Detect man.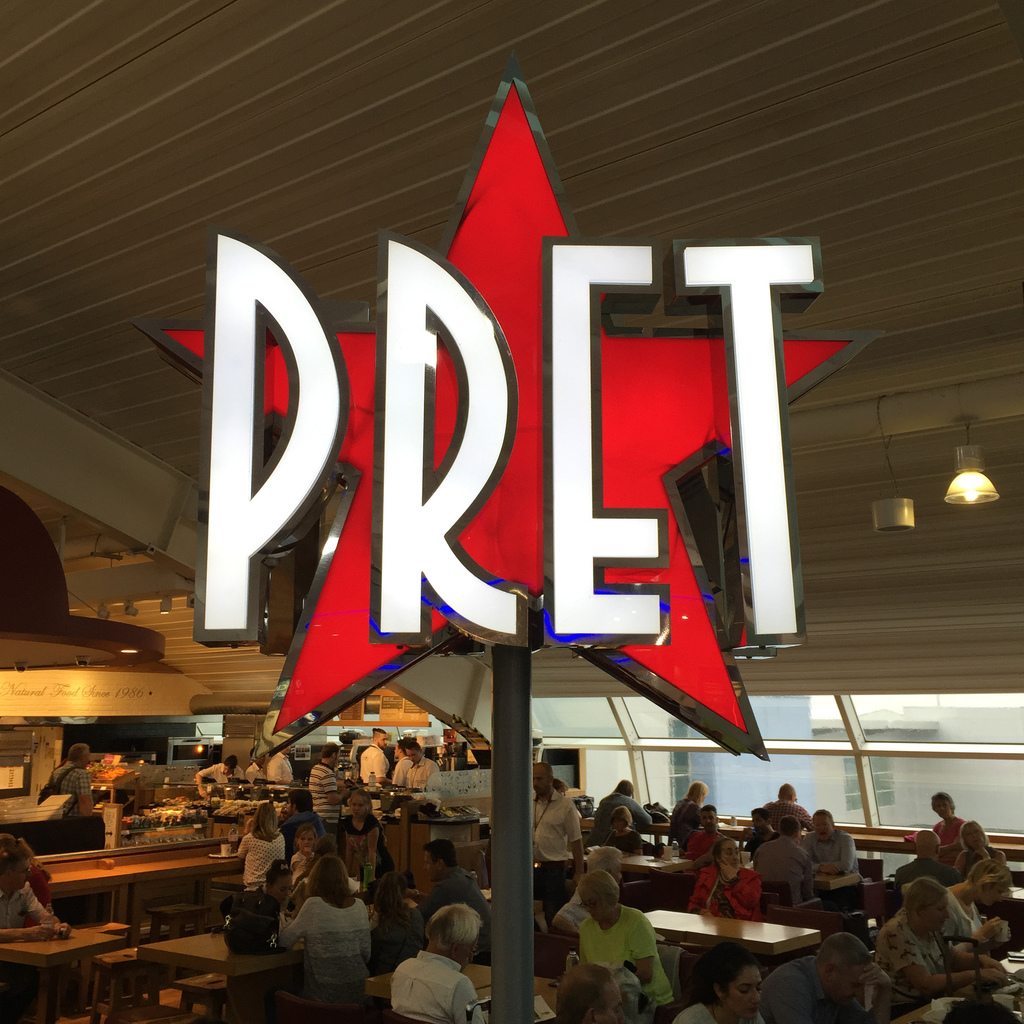
Detected at crop(680, 805, 727, 865).
